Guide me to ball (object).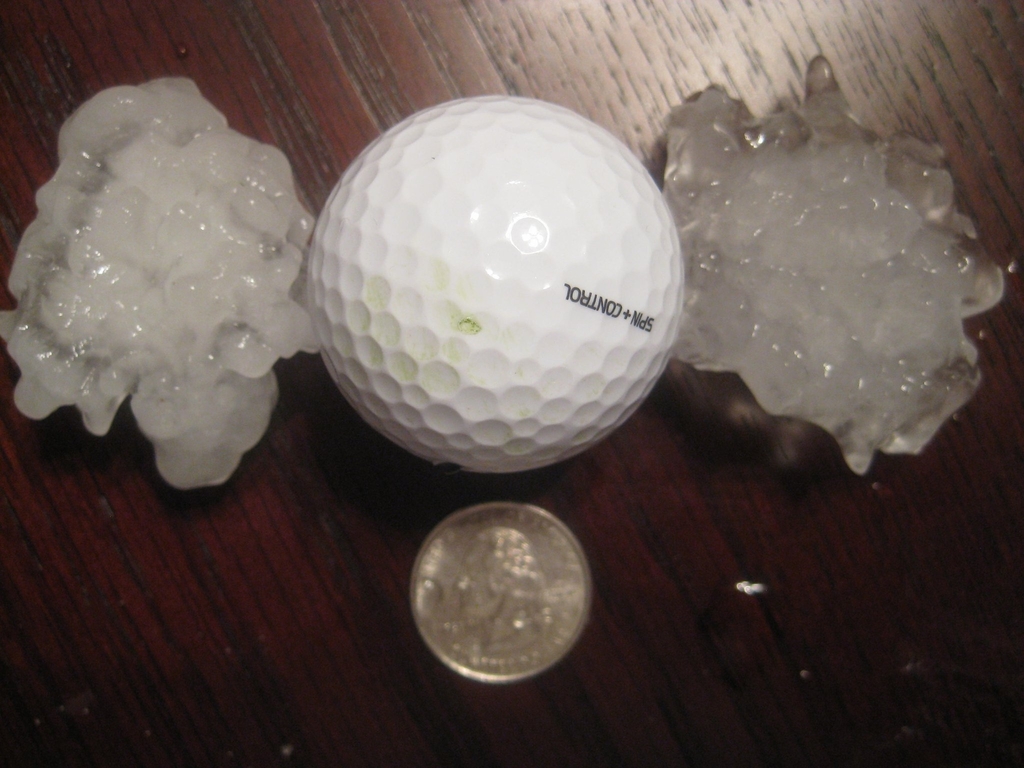
Guidance: l=305, t=94, r=684, b=477.
